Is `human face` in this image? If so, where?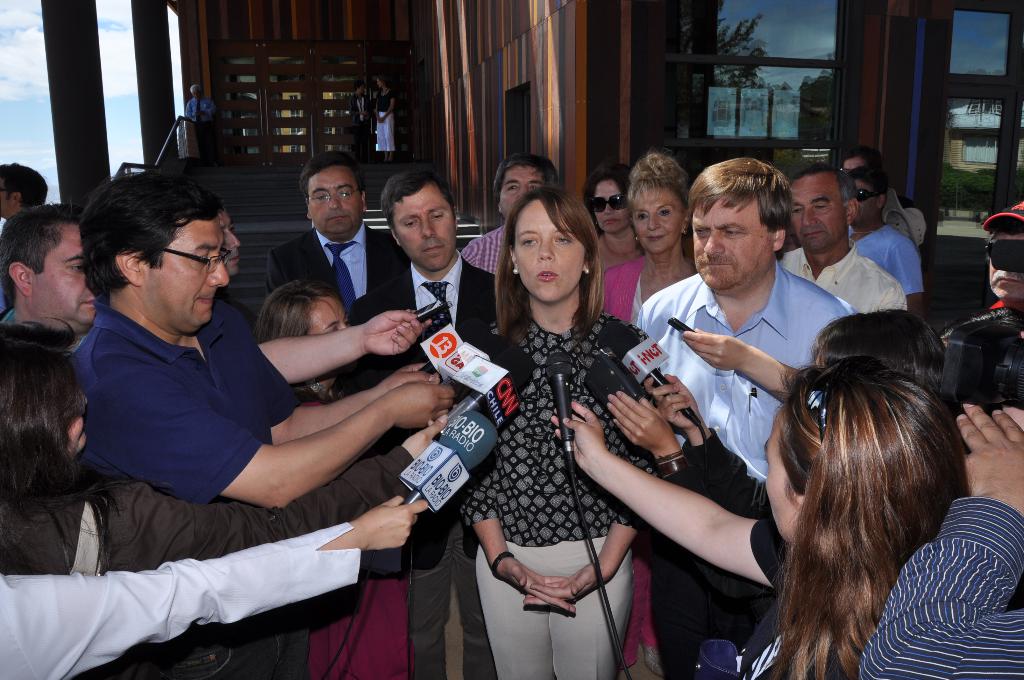
Yes, at x1=309, y1=161, x2=362, y2=231.
